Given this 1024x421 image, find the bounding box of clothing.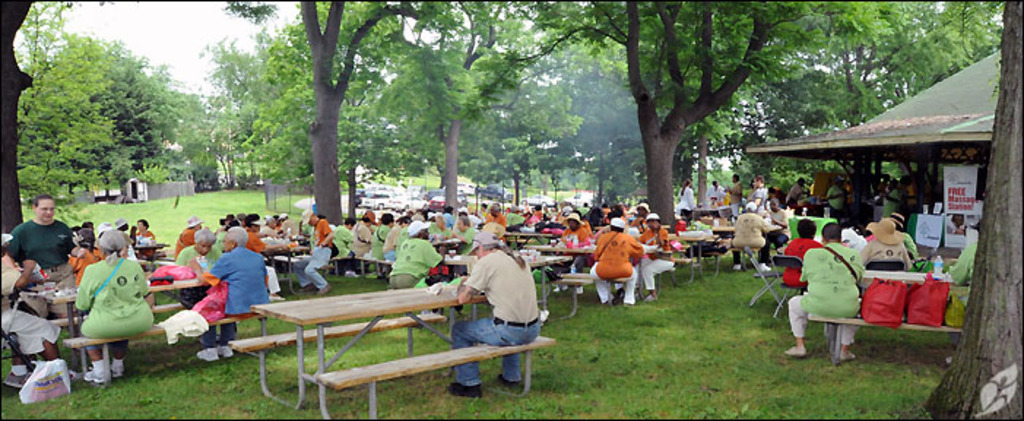
bbox(247, 228, 279, 294).
